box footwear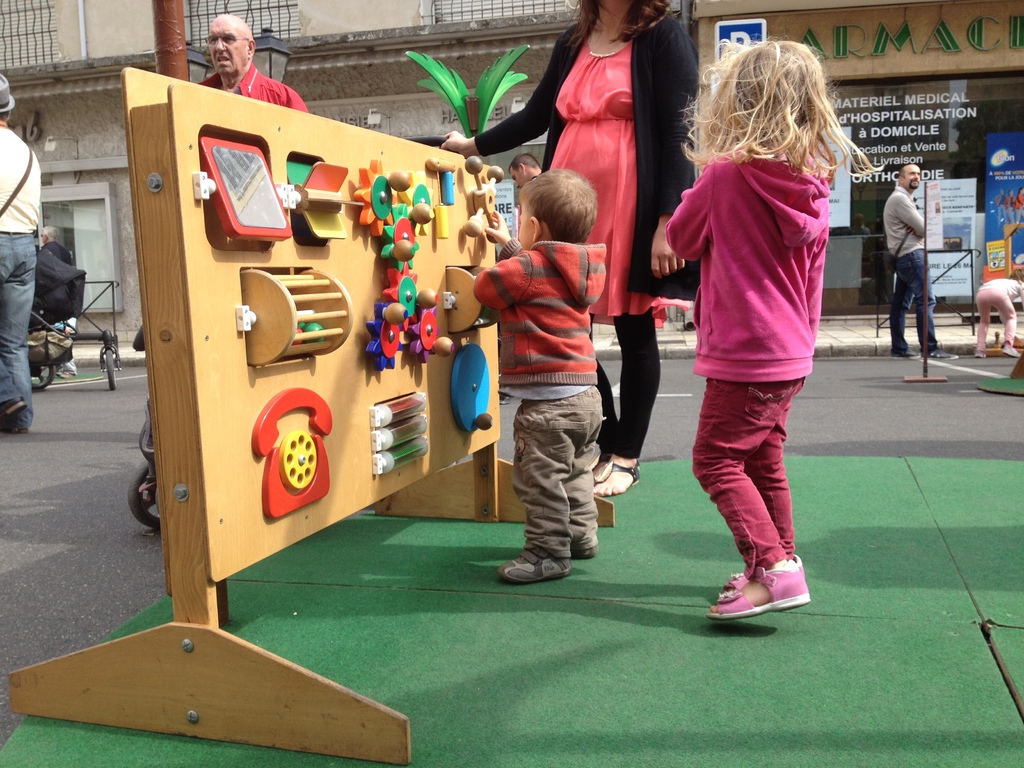
929:348:959:360
